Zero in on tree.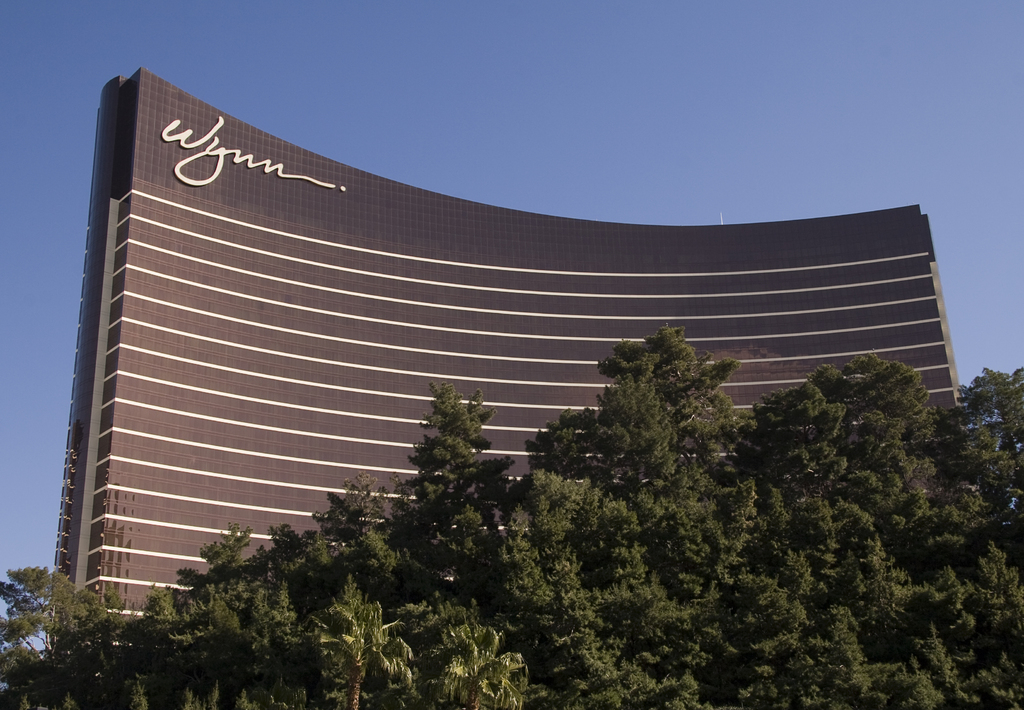
Zeroed in: box=[814, 573, 925, 706].
